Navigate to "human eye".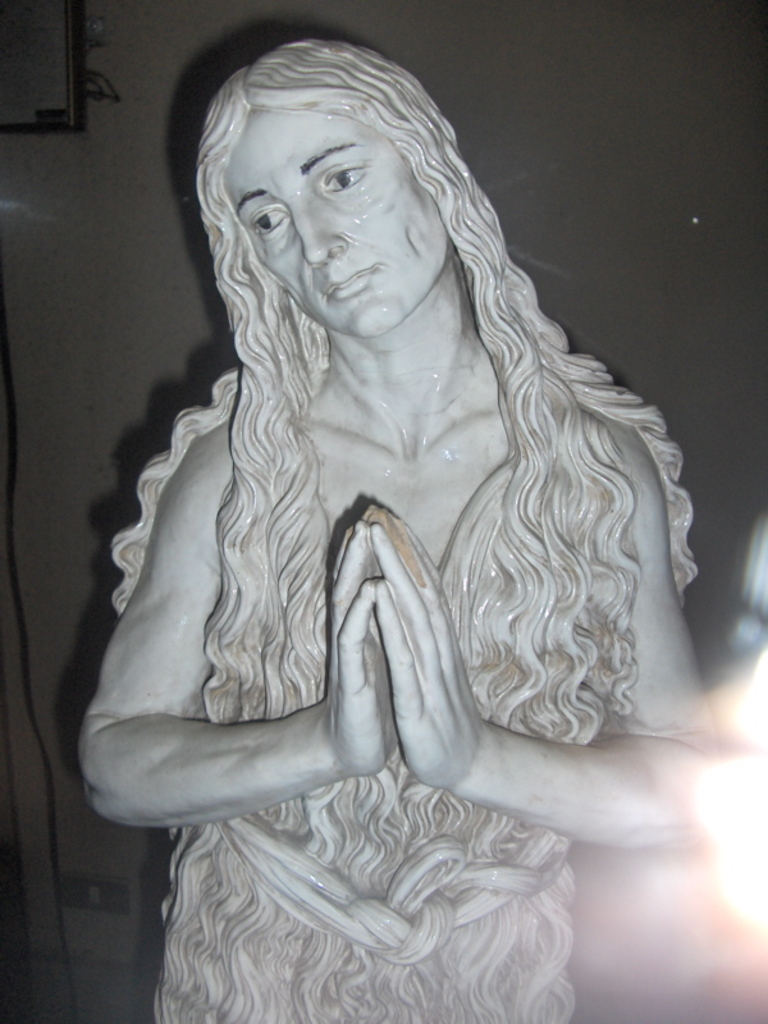
Navigation target: crop(247, 200, 291, 241).
